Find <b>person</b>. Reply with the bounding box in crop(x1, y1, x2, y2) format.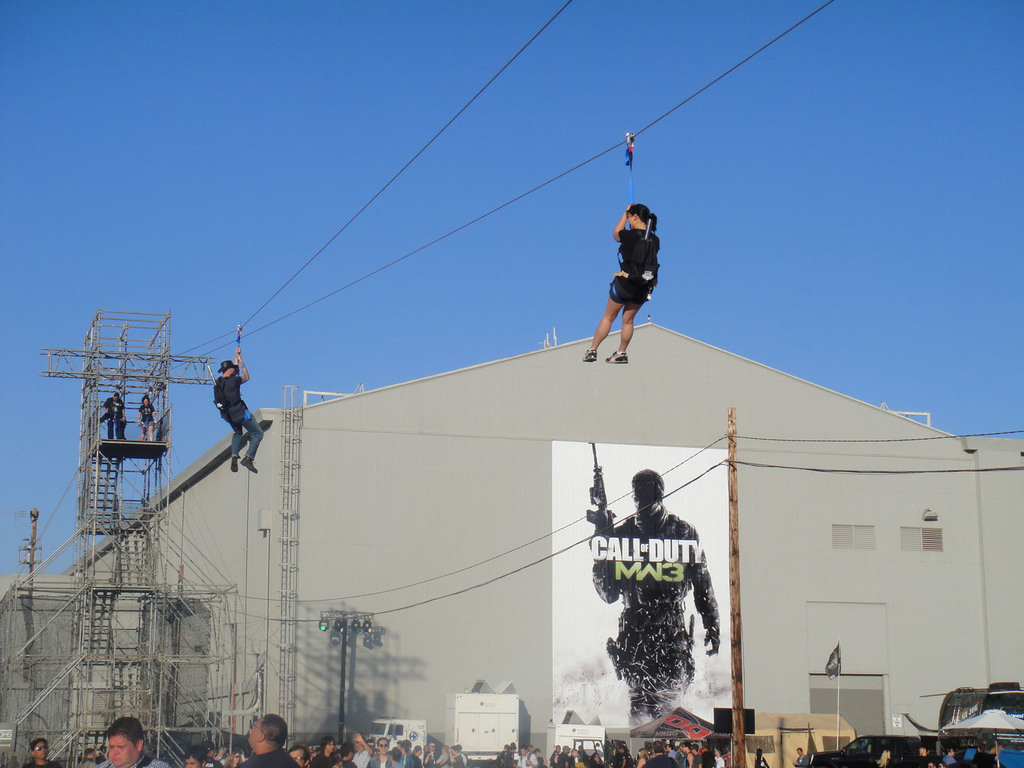
crop(390, 735, 426, 767).
